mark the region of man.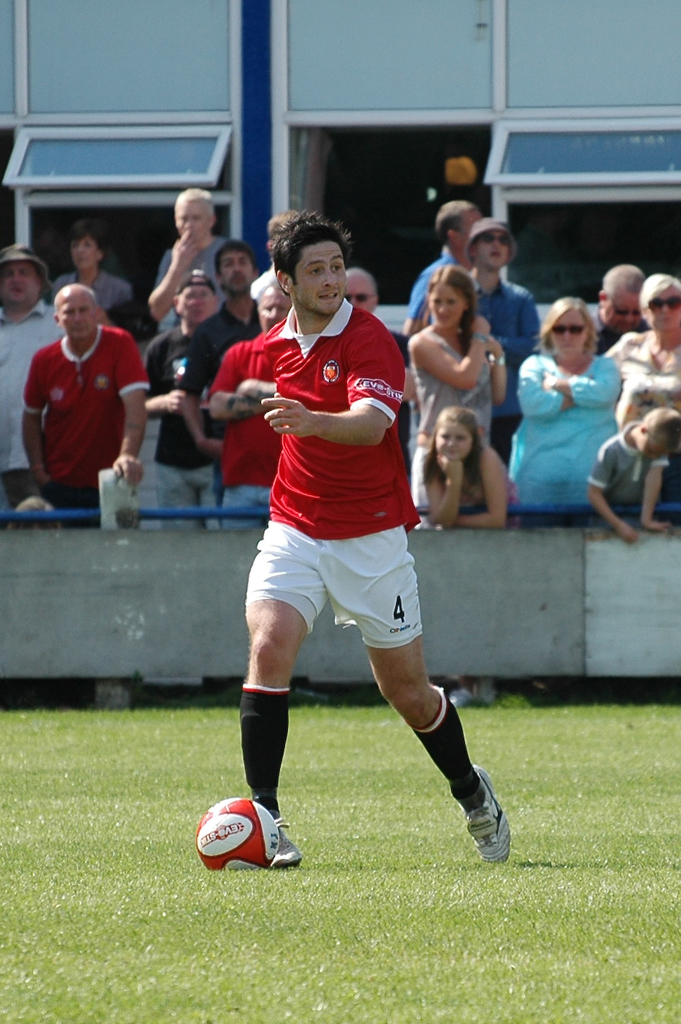
Region: (left=213, top=238, right=266, bottom=343).
